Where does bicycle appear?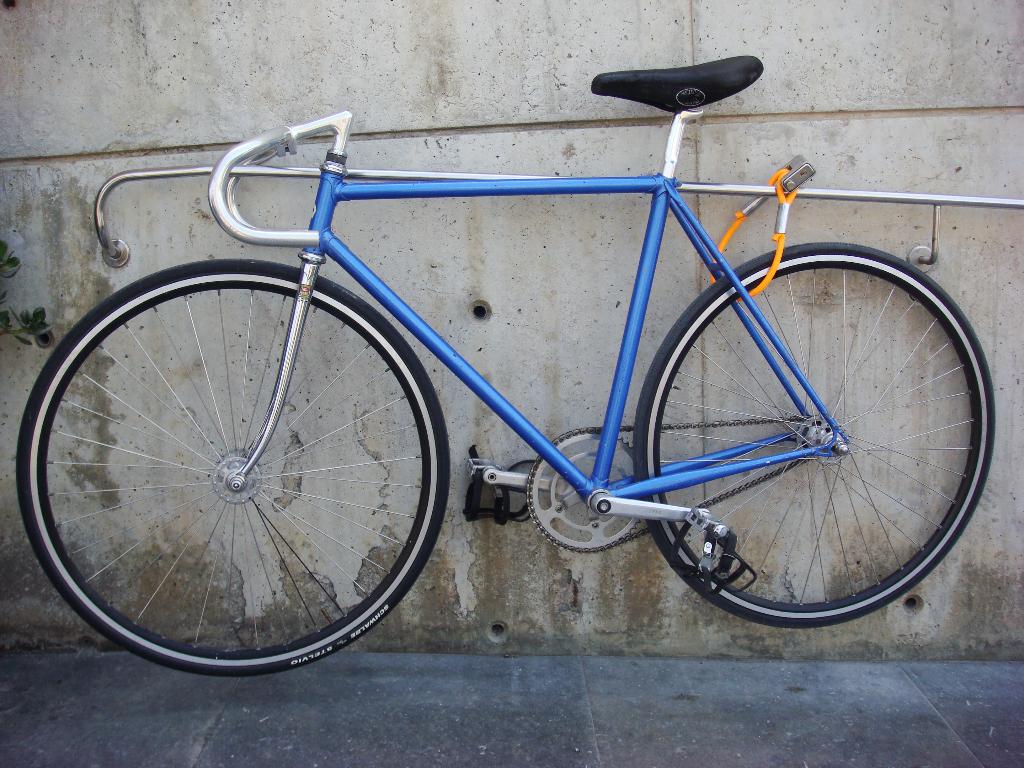
Appears at (left=0, top=26, right=1023, bottom=676).
